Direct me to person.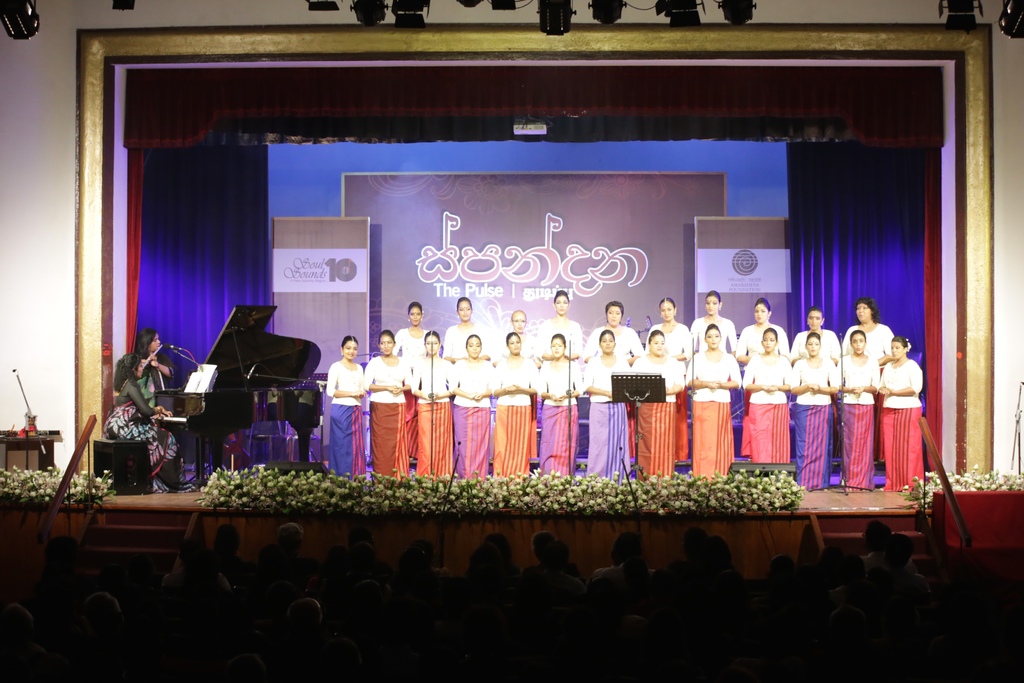
Direction: <box>324,330,371,466</box>.
